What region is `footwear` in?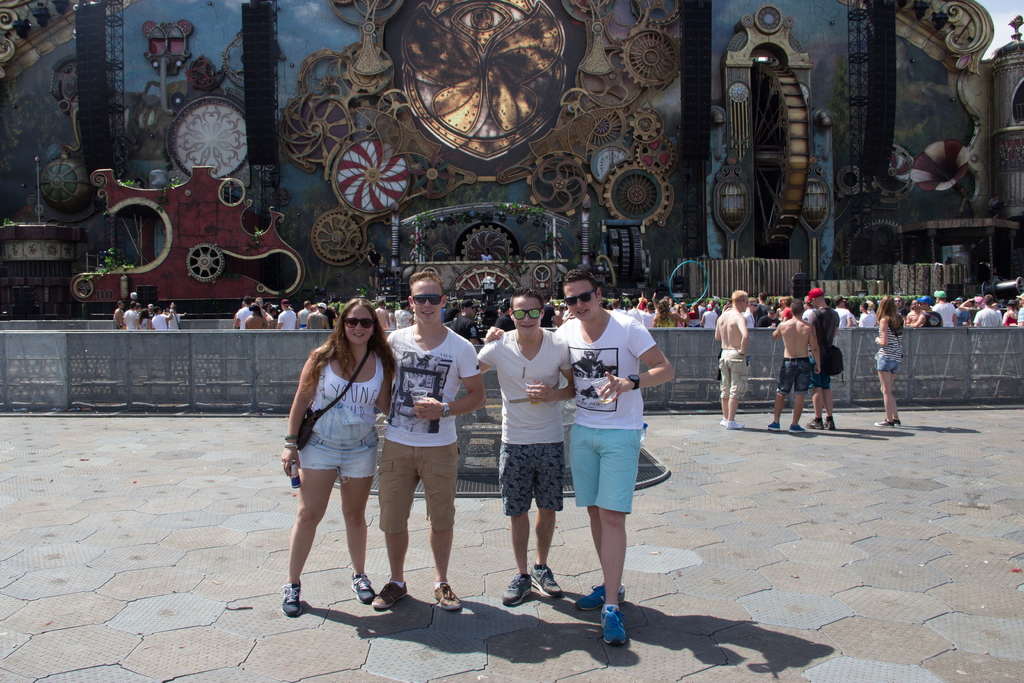
l=602, t=607, r=625, b=644.
